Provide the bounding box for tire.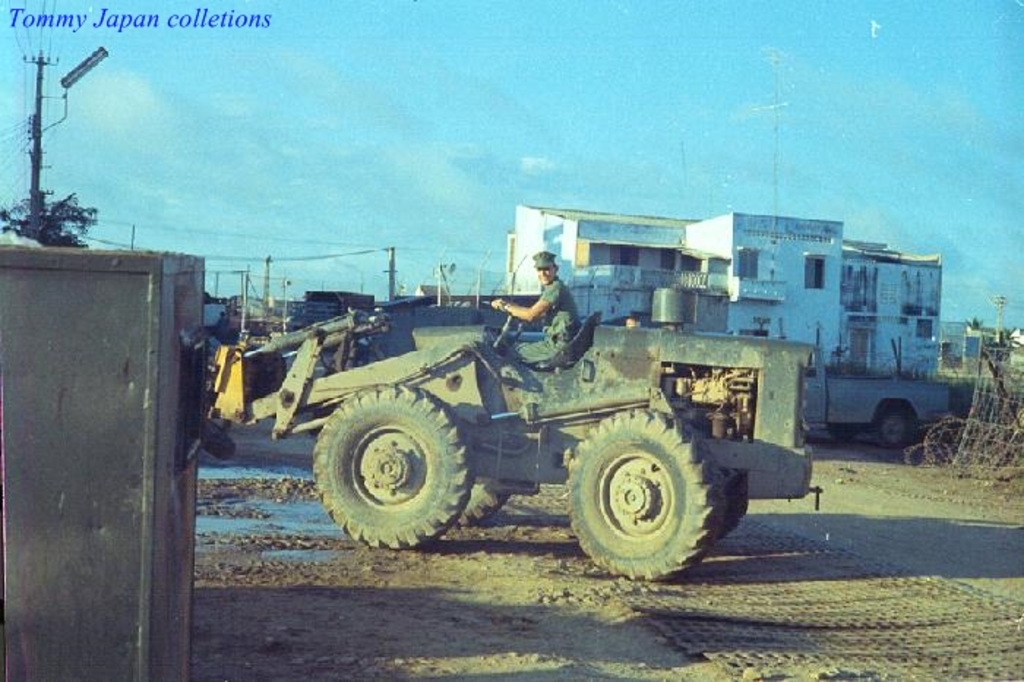
x1=316, y1=382, x2=471, y2=547.
